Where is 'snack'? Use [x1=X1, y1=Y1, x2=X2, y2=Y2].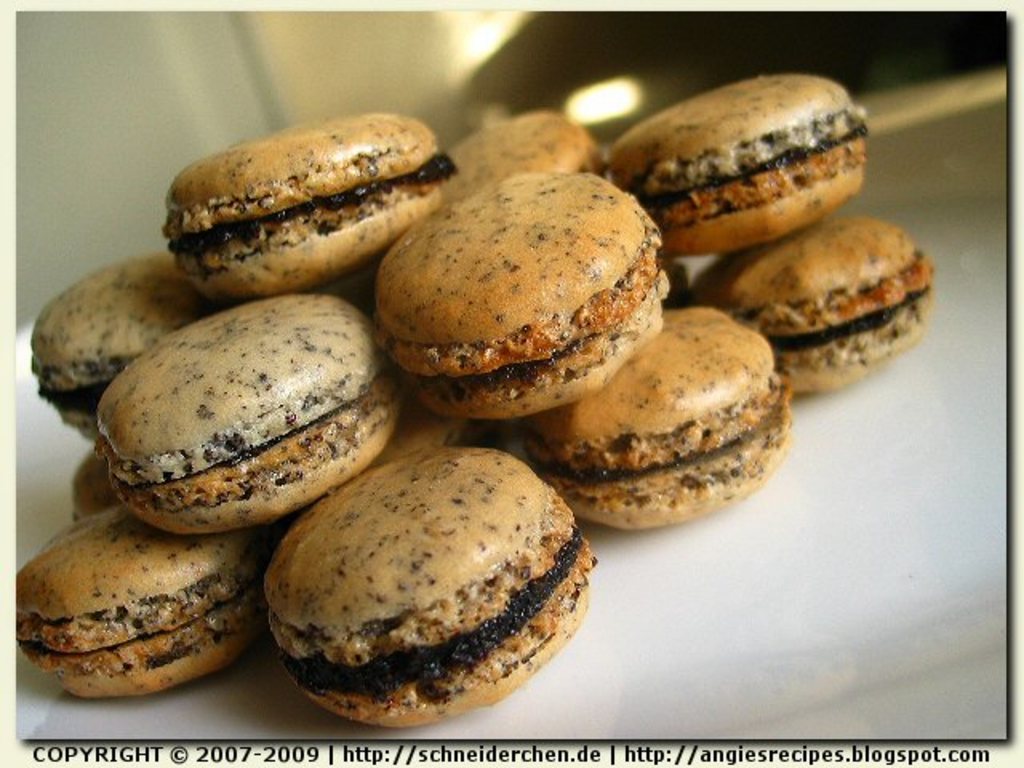
[x1=382, y1=187, x2=658, y2=403].
